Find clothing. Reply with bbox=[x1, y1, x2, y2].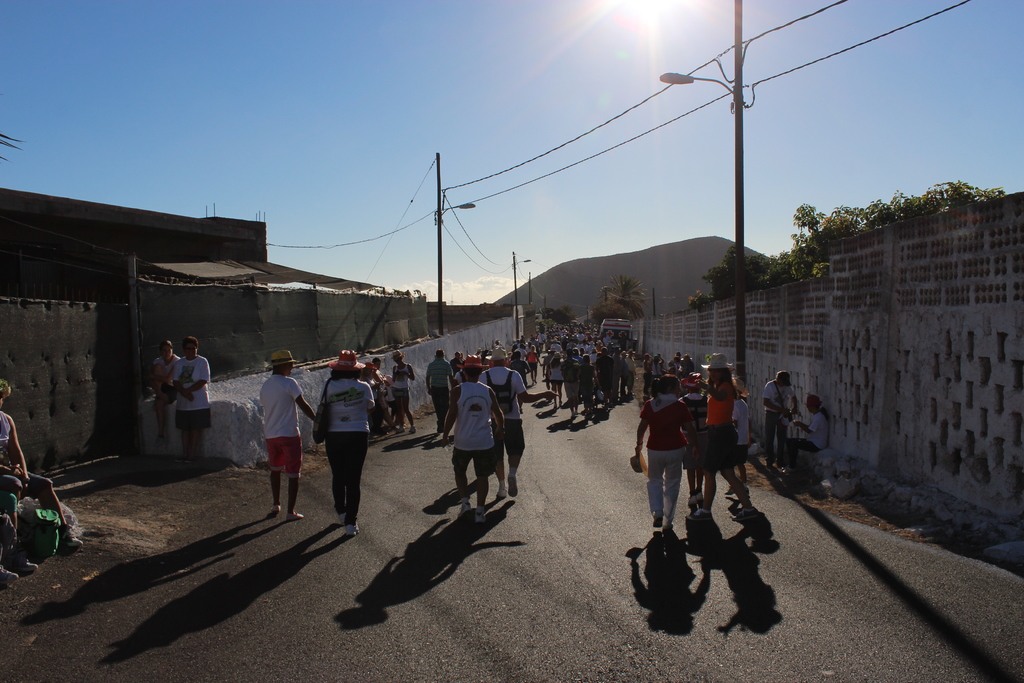
bbox=[617, 362, 633, 390].
